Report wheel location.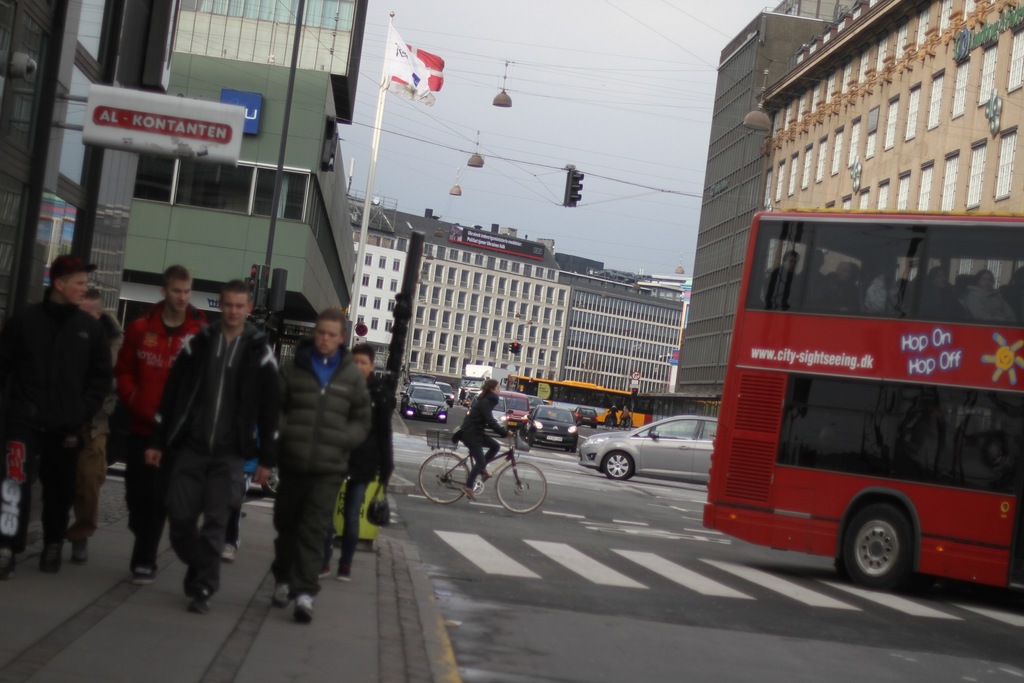
Report: (495, 462, 547, 513).
